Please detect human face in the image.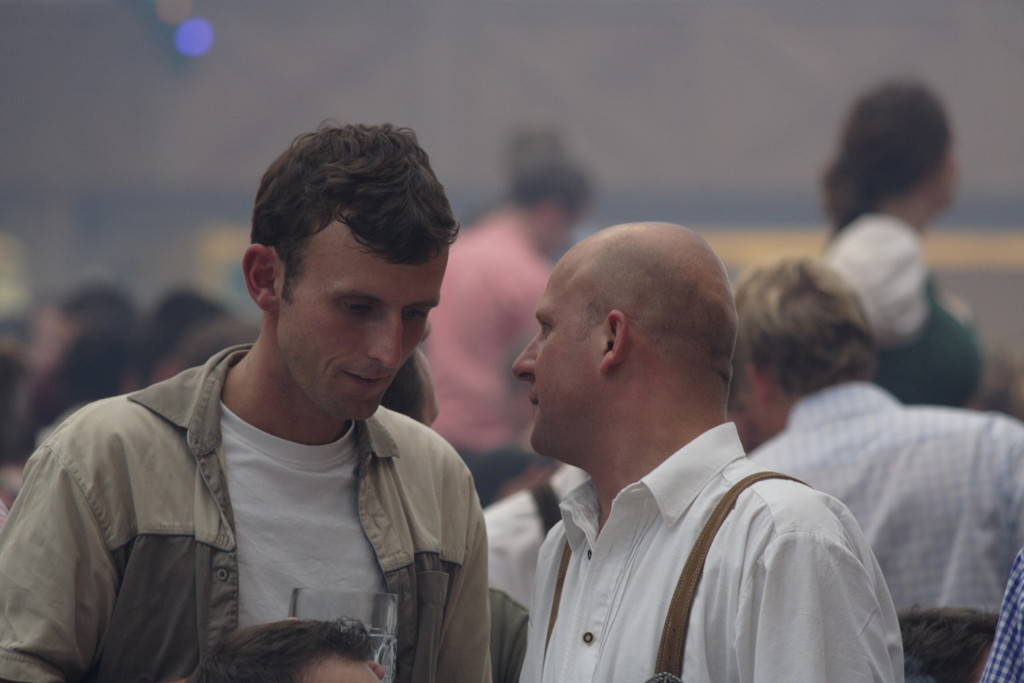
(left=922, top=124, right=963, bottom=211).
